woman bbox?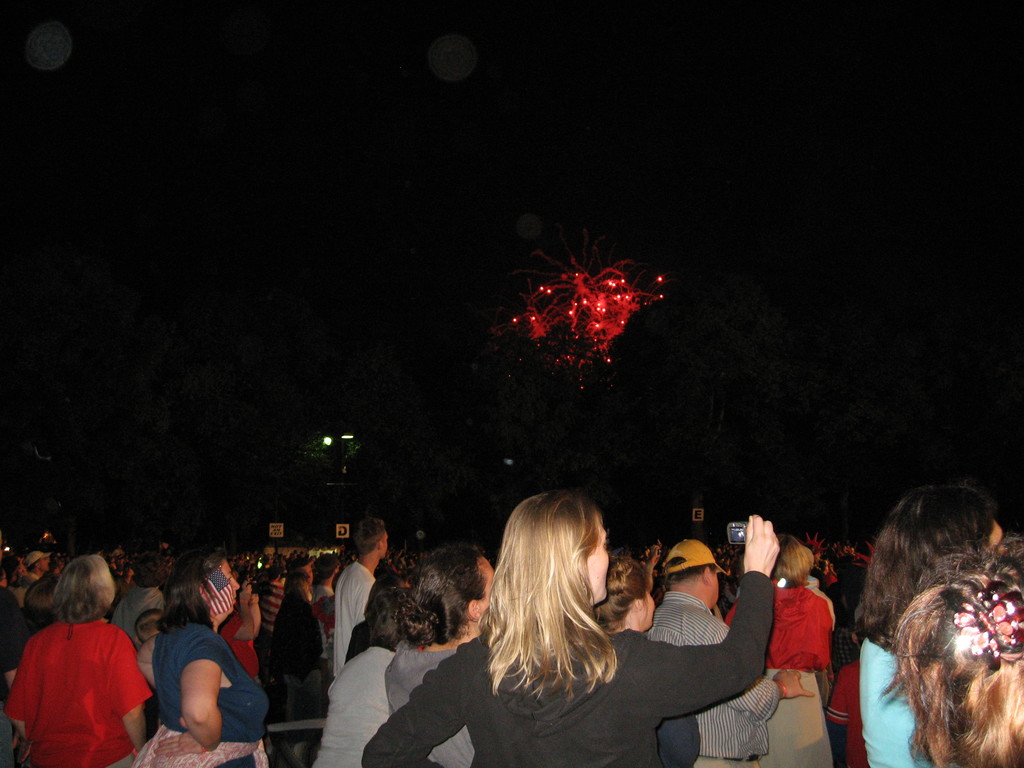
BBox(133, 549, 272, 767)
